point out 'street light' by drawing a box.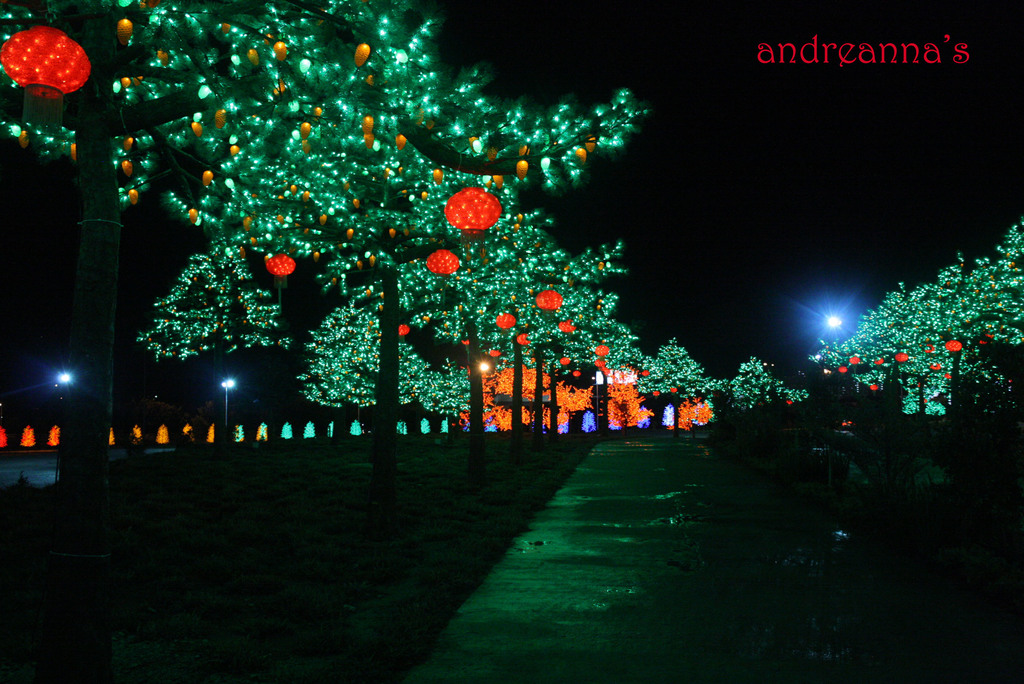
221, 375, 238, 425.
